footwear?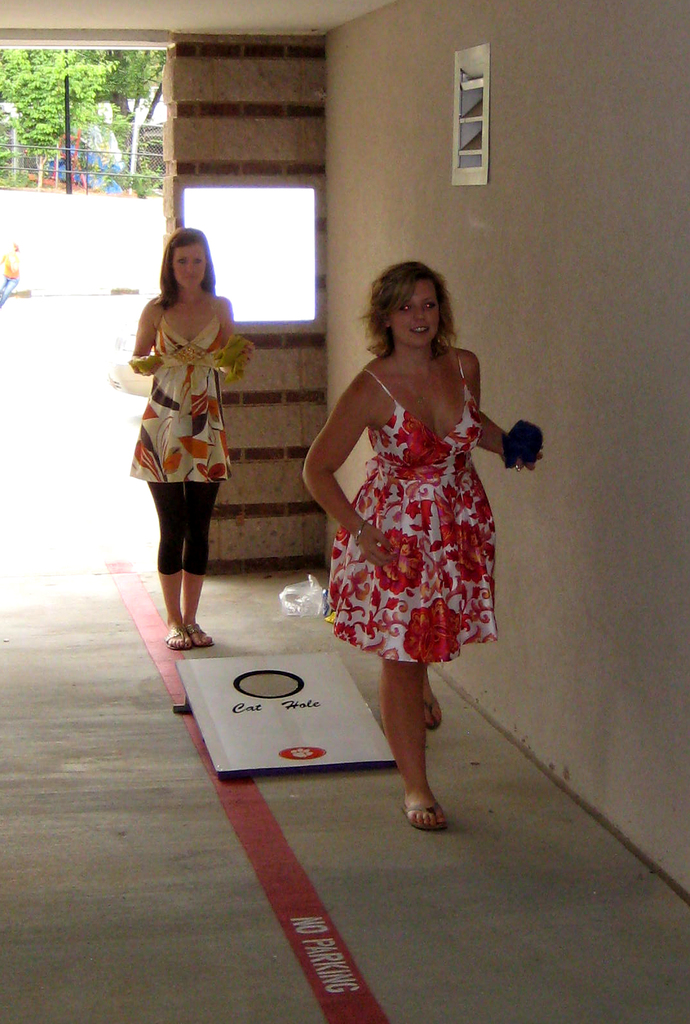
x1=412 y1=788 x2=448 y2=828
